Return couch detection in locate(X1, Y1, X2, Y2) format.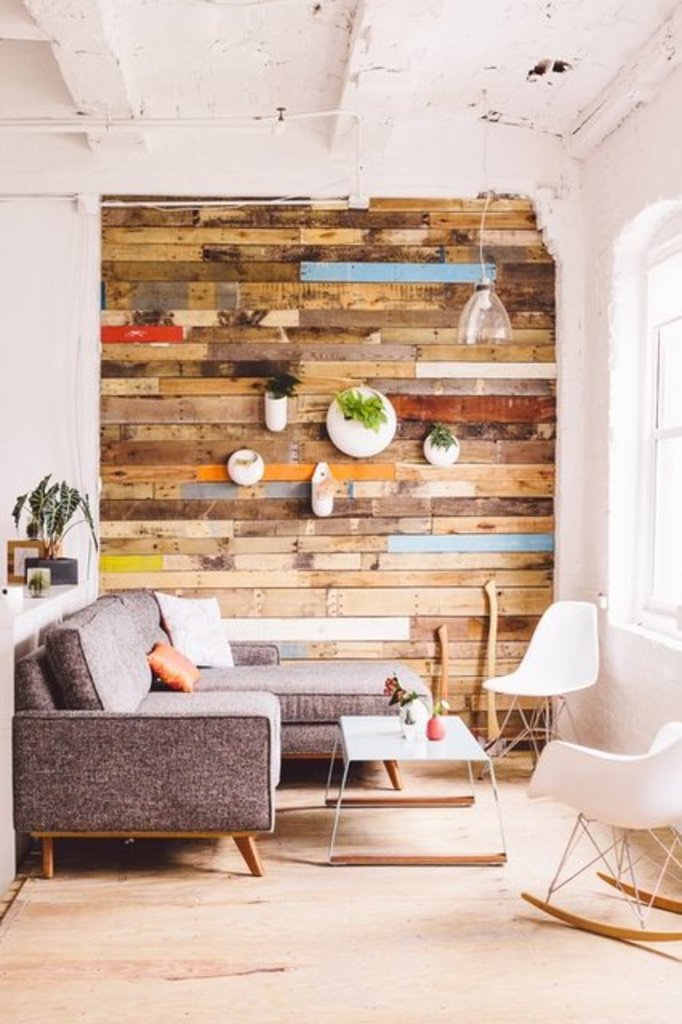
locate(14, 598, 282, 878).
